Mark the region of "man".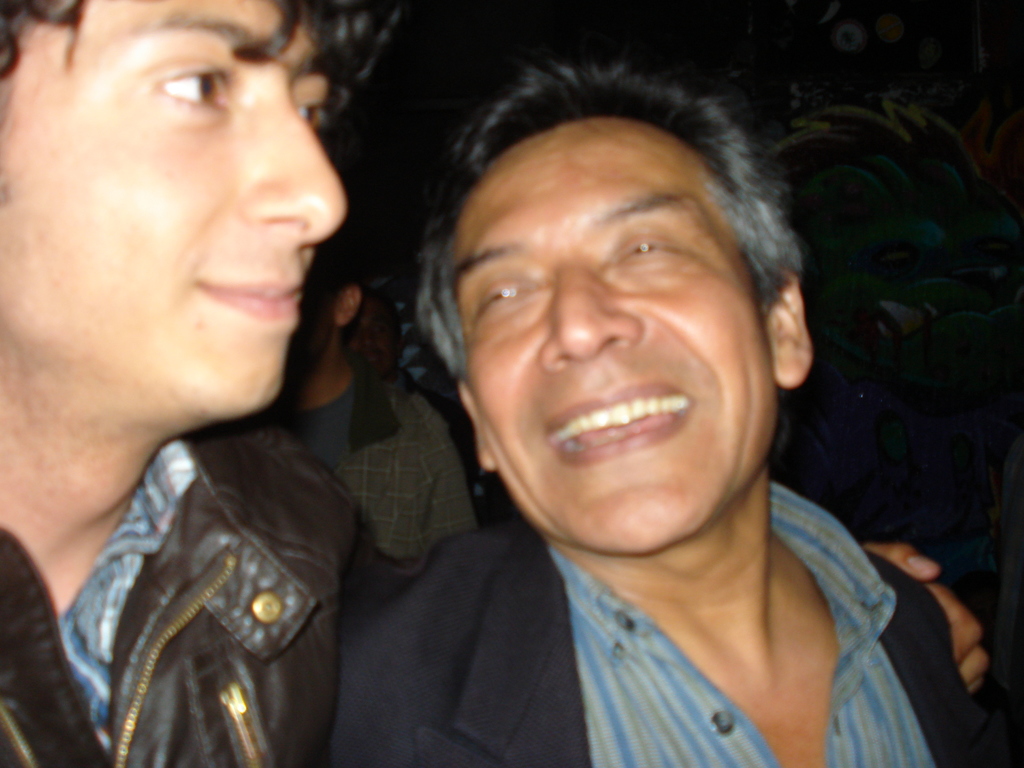
Region: <box>250,37,999,764</box>.
